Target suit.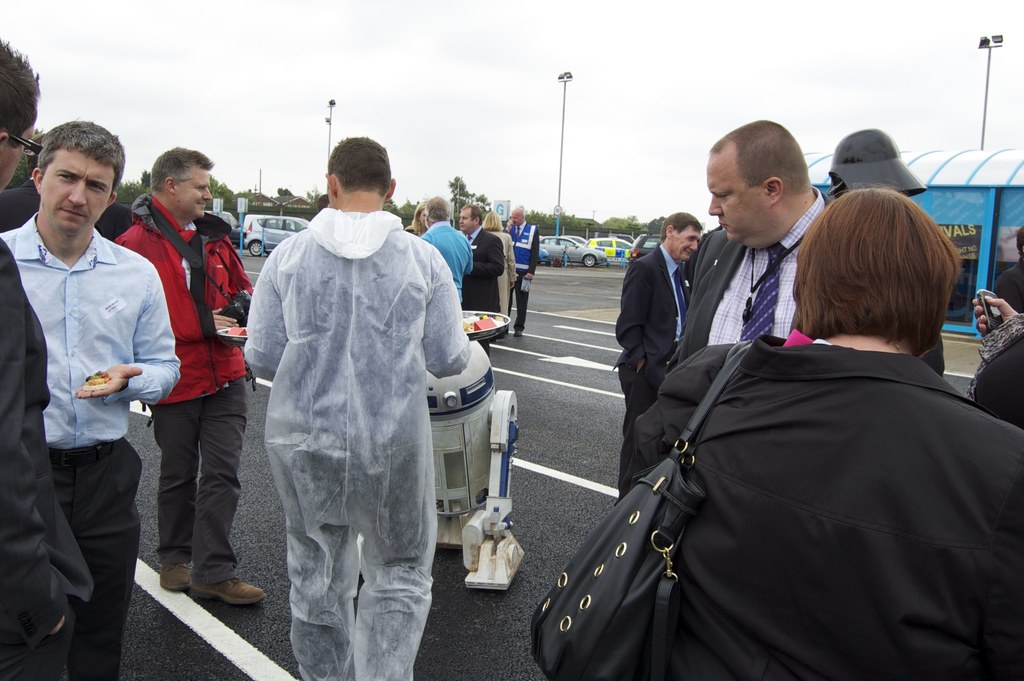
Target region: box=[461, 226, 506, 313].
